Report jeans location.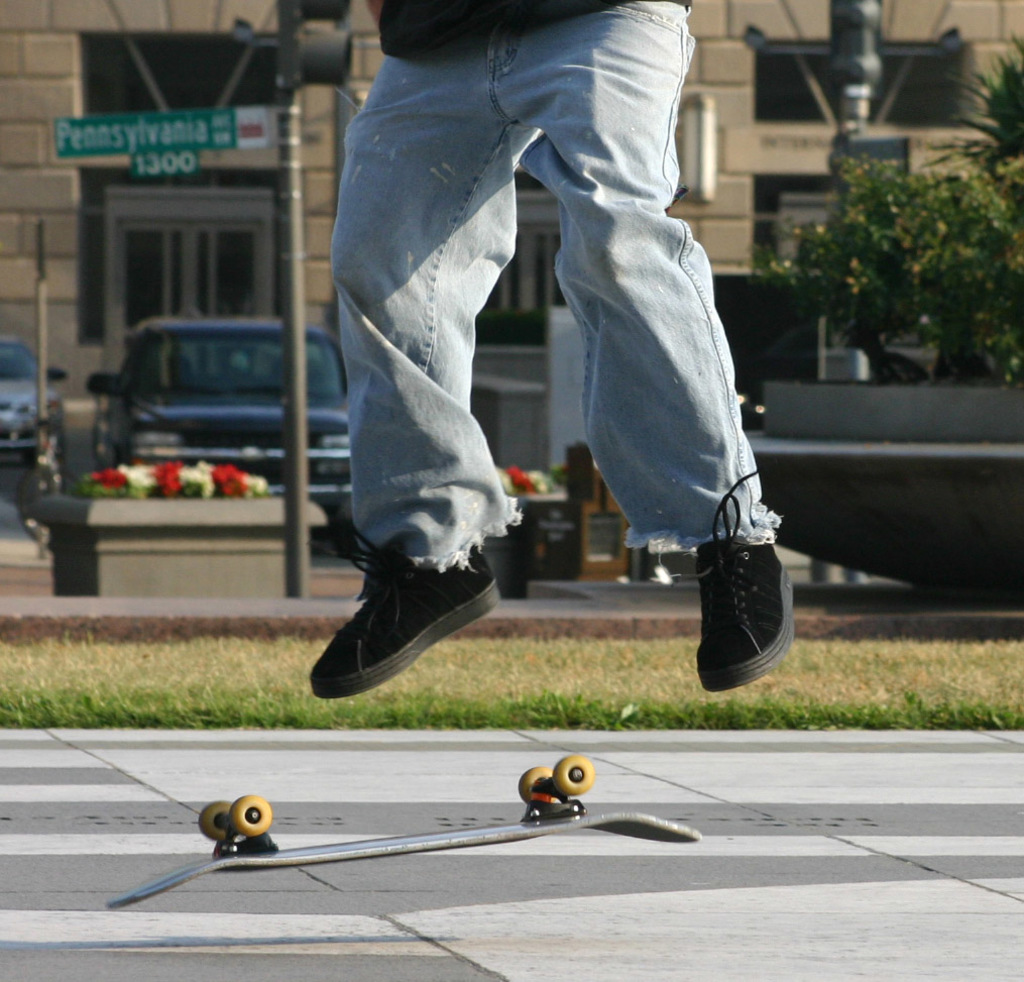
Report: 320:0:788:577.
